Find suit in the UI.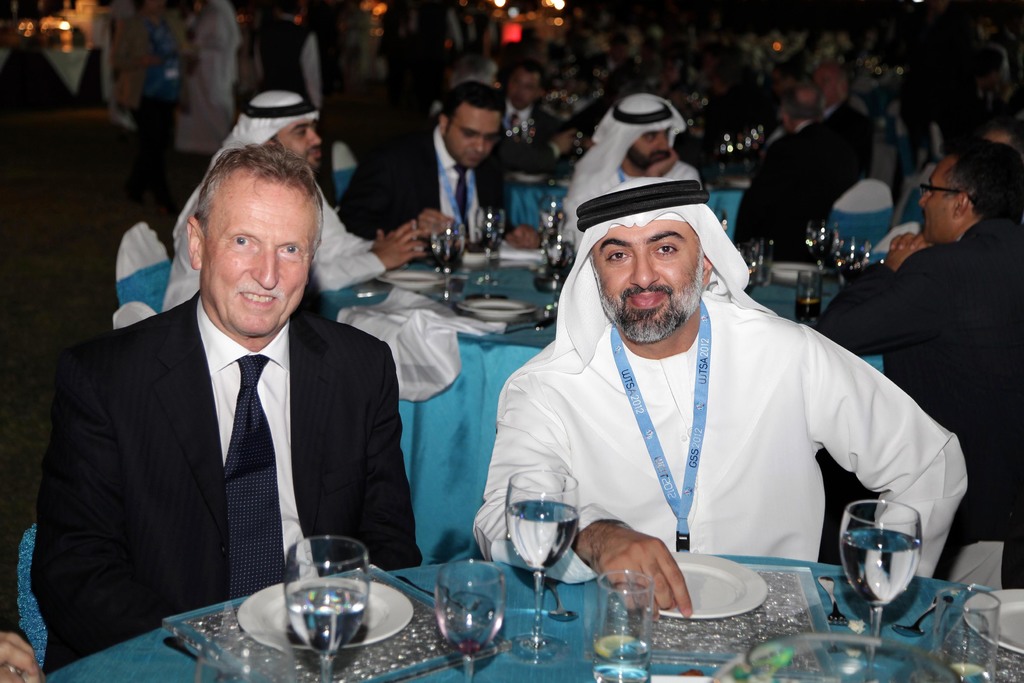
UI element at <box>502,92,566,151</box>.
